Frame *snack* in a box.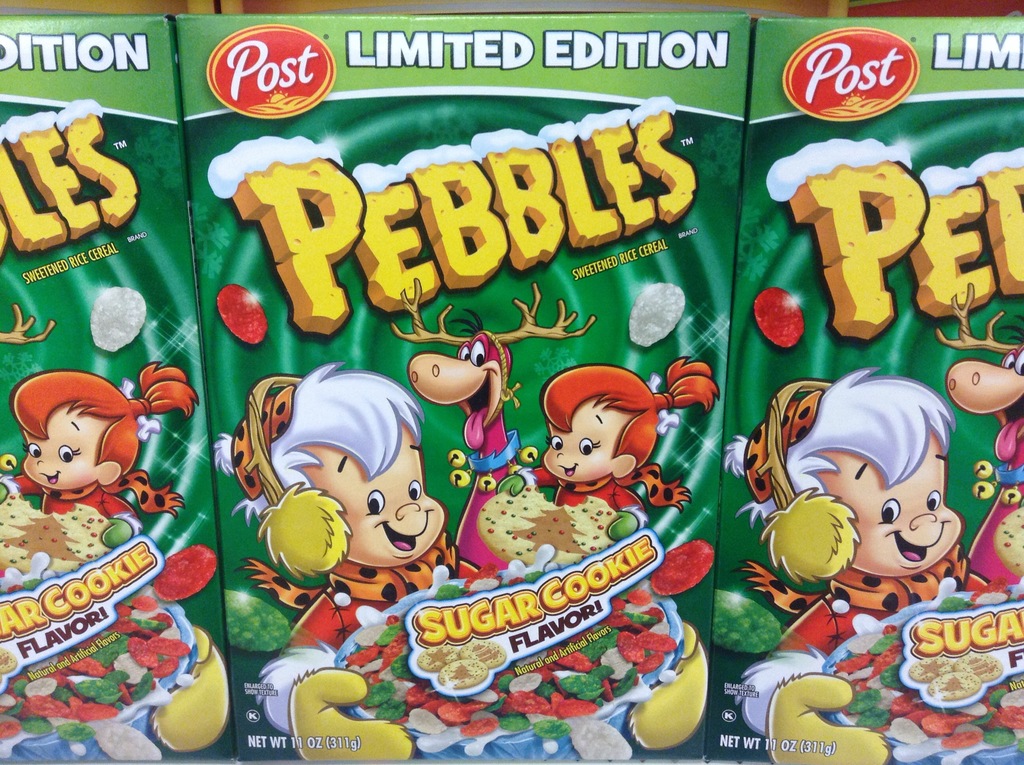
[456,636,507,667].
